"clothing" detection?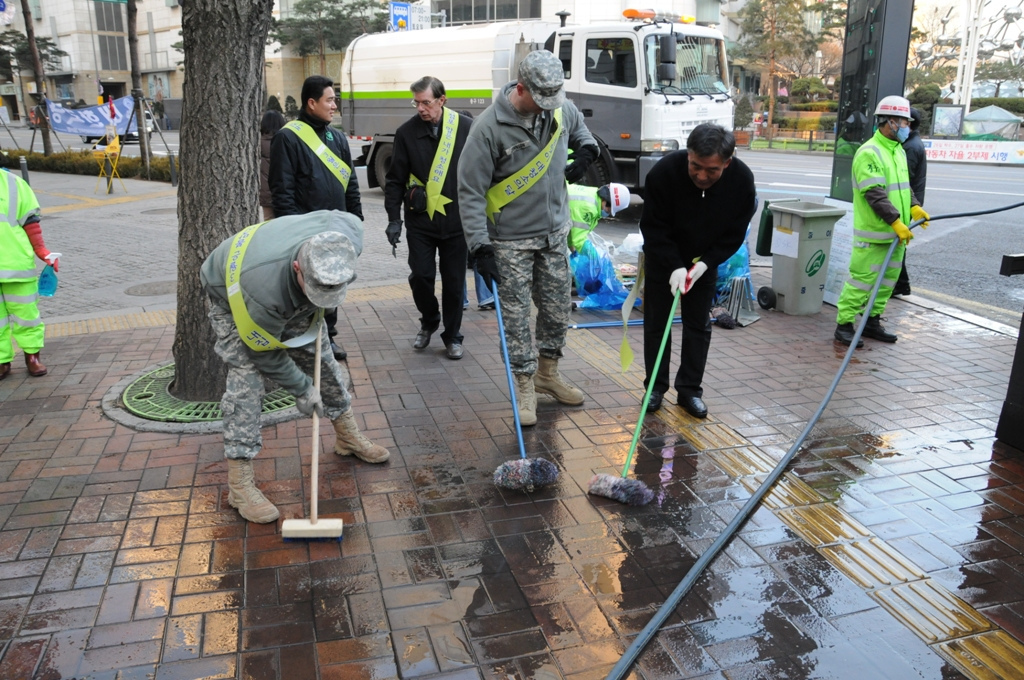
(843, 101, 937, 345)
